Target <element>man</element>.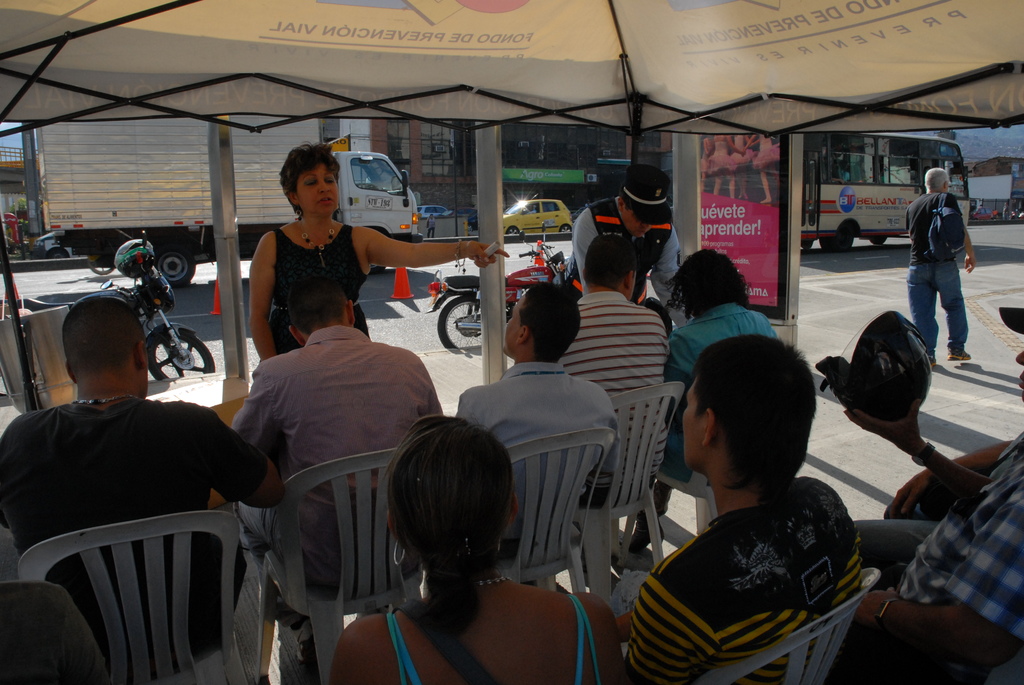
Target region: {"left": 636, "top": 246, "right": 780, "bottom": 548}.
